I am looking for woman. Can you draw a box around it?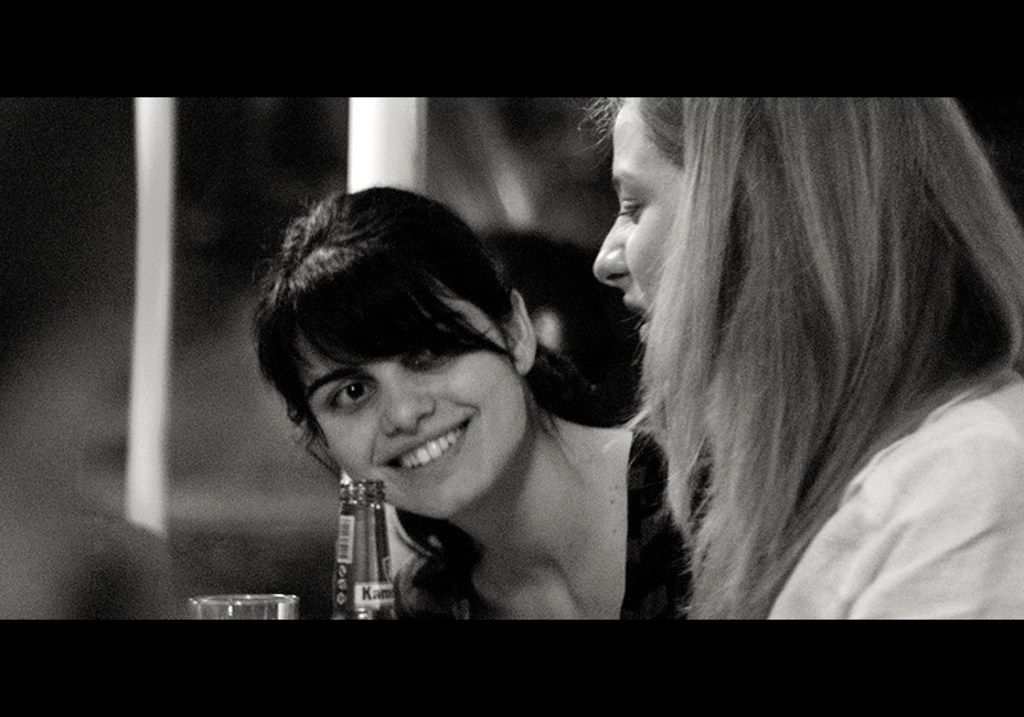
Sure, the bounding box is 218, 186, 644, 609.
